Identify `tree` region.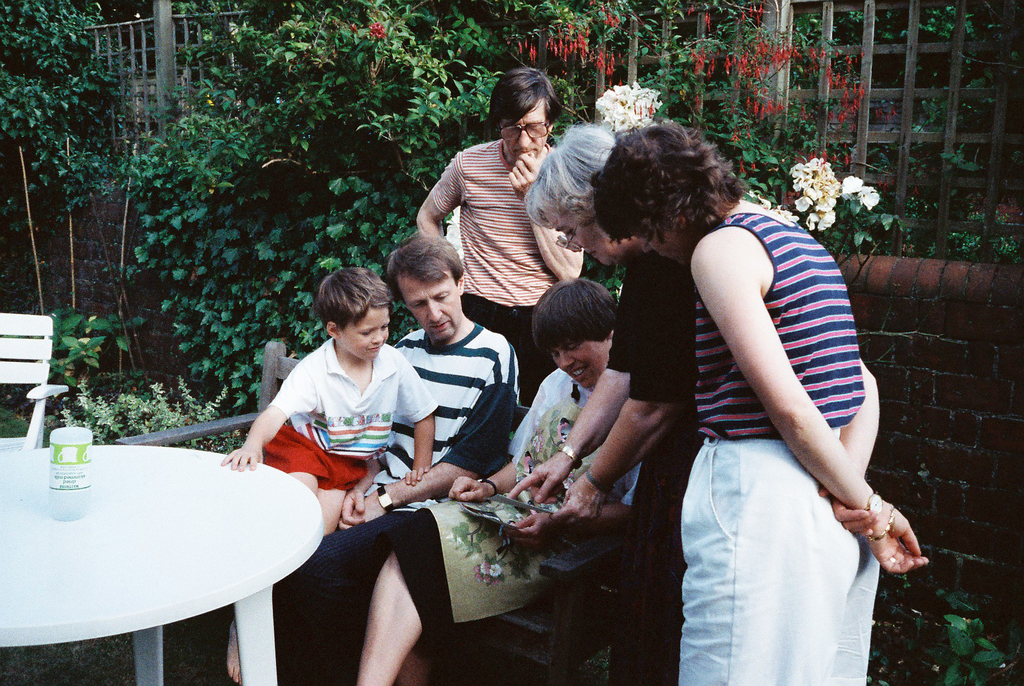
Region: <box>0,0,138,306</box>.
